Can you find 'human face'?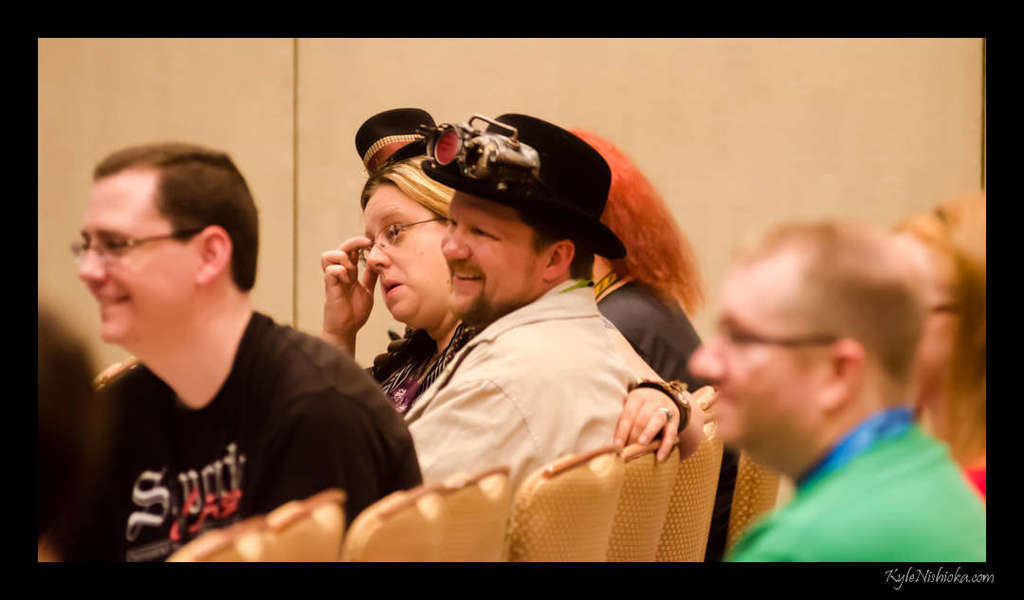
Yes, bounding box: (x1=78, y1=173, x2=192, y2=345).
